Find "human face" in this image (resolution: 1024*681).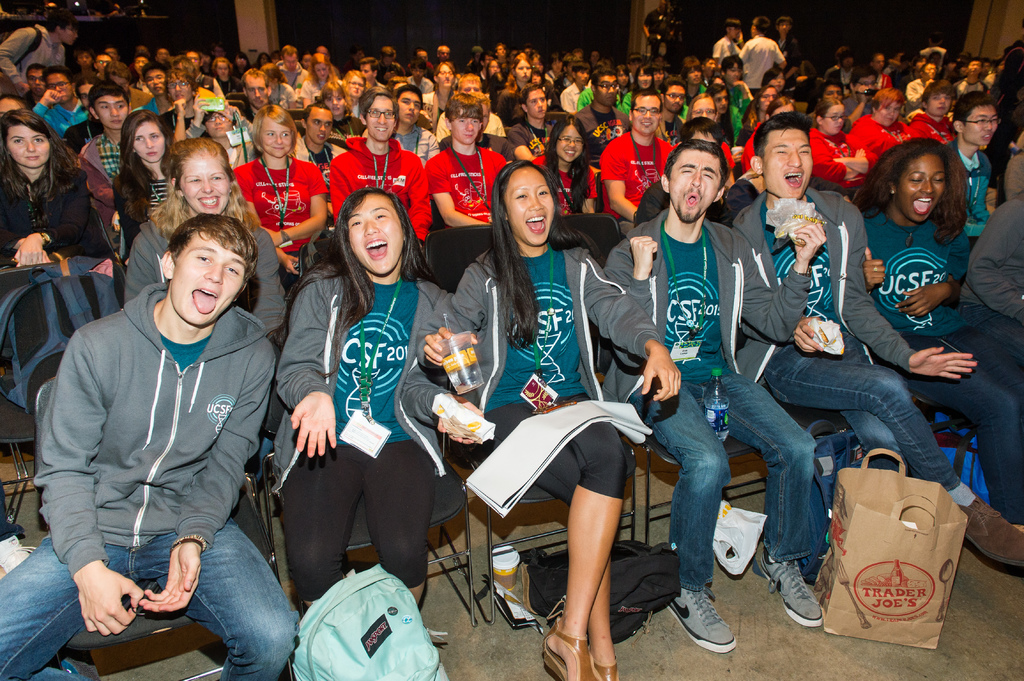
pyautogui.locateOnScreen(216, 62, 228, 77).
